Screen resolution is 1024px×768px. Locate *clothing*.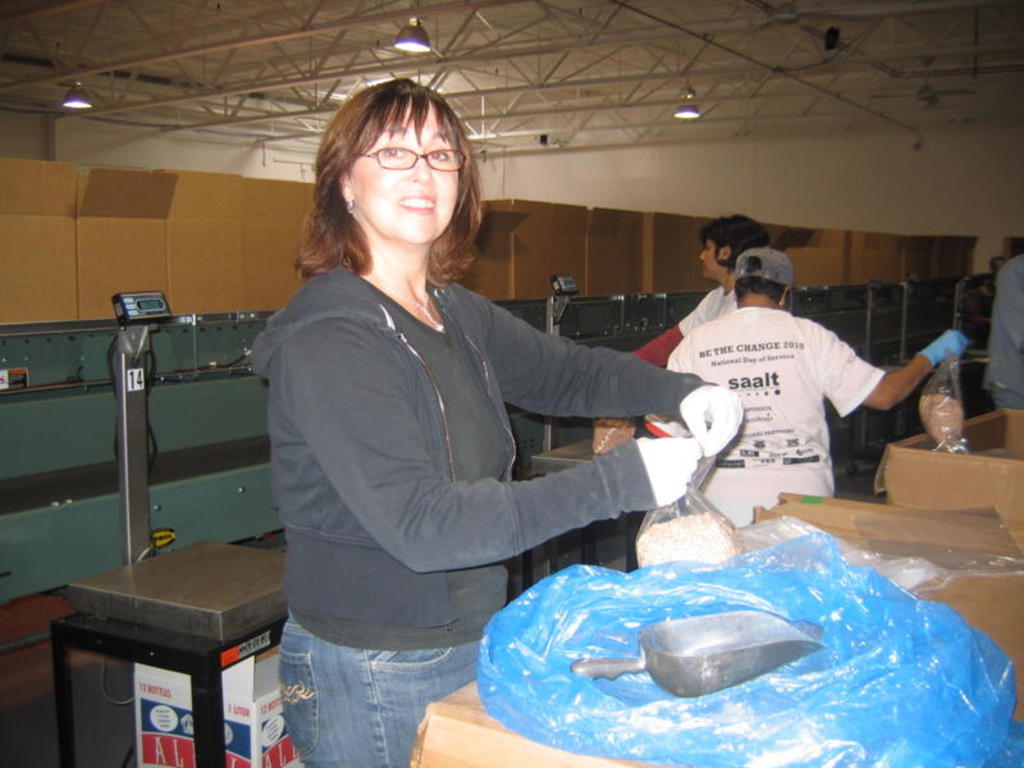
{"x1": 643, "y1": 307, "x2": 887, "y2": 529}.
